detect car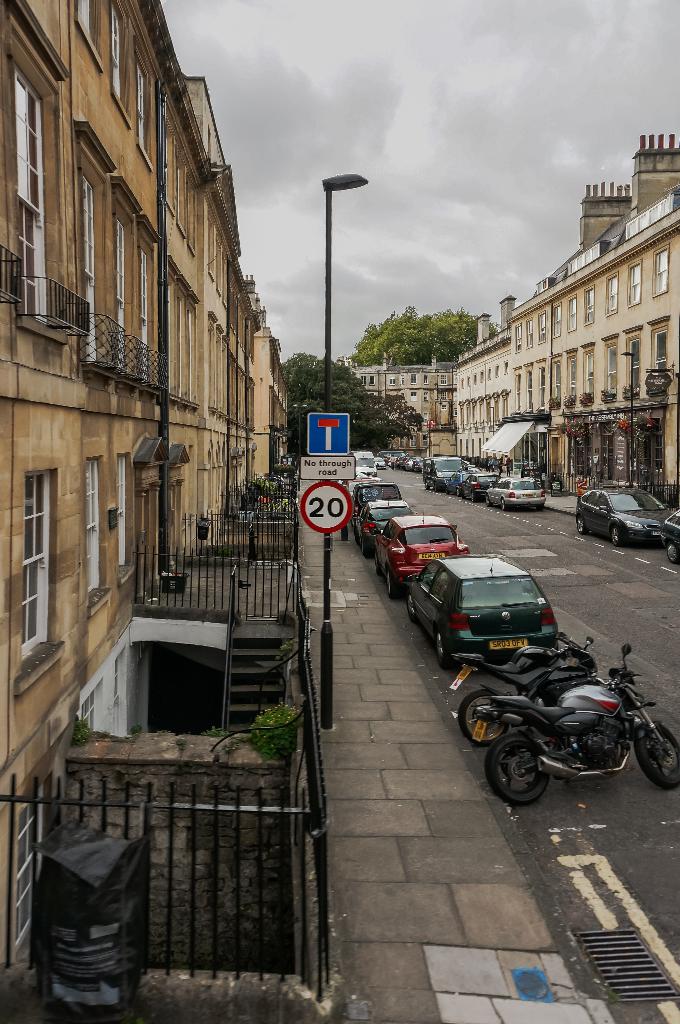
(660, 514, 679, 556)
